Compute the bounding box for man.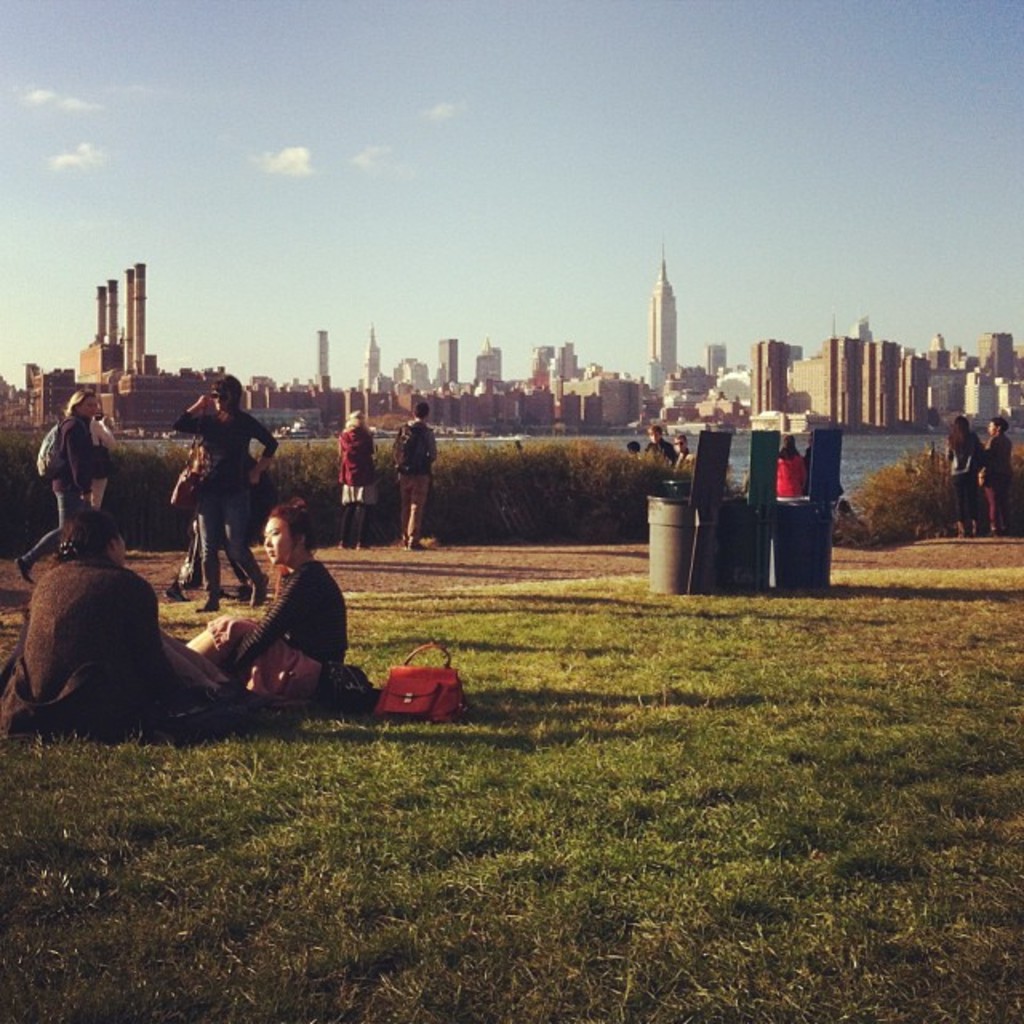
detection(643, 426, 677, 467).
